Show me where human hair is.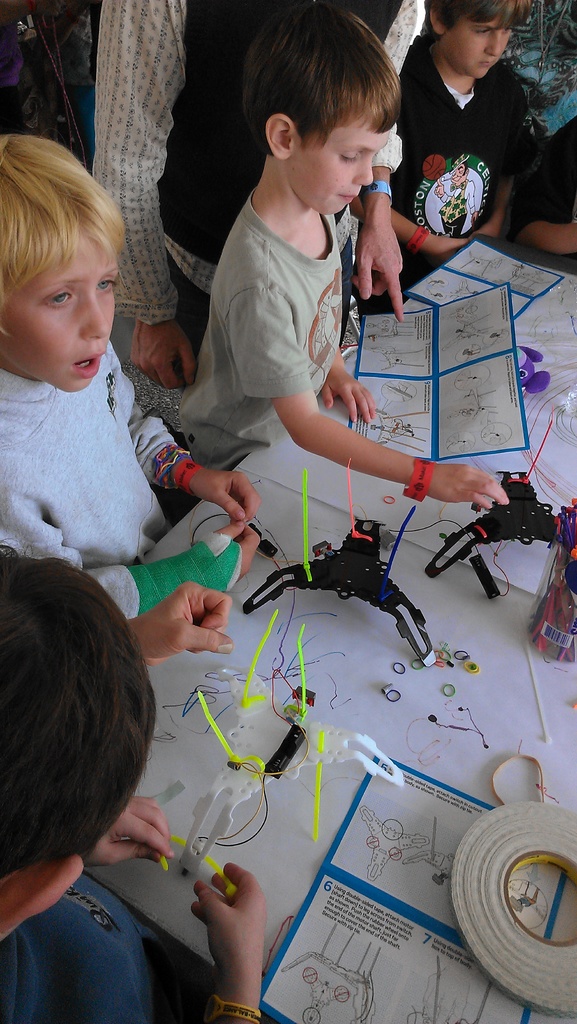
human hair is at x1=12 y1=531 x2=180 y2=912.
